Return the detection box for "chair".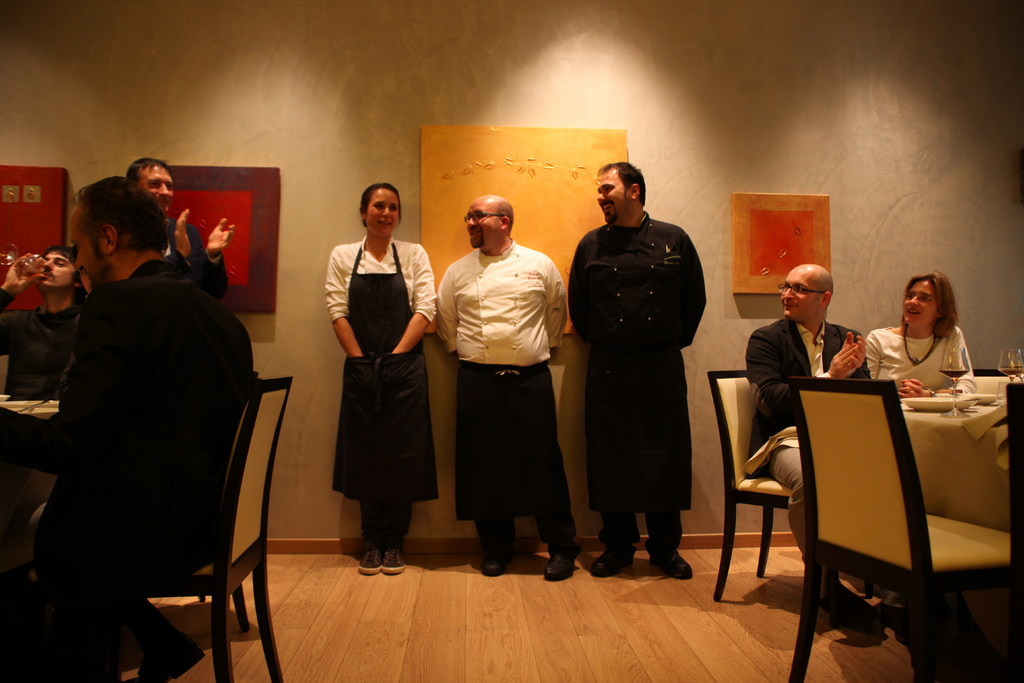
(707,369,794,600).
